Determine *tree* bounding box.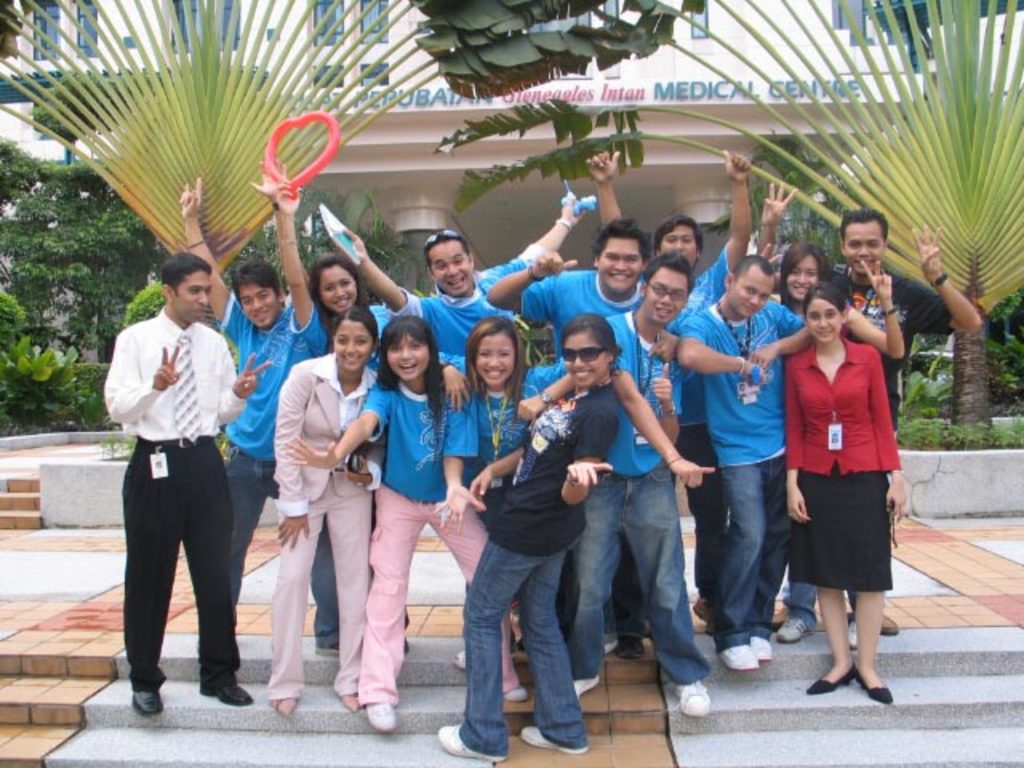
Determined: 0, 0, 514, 450.
